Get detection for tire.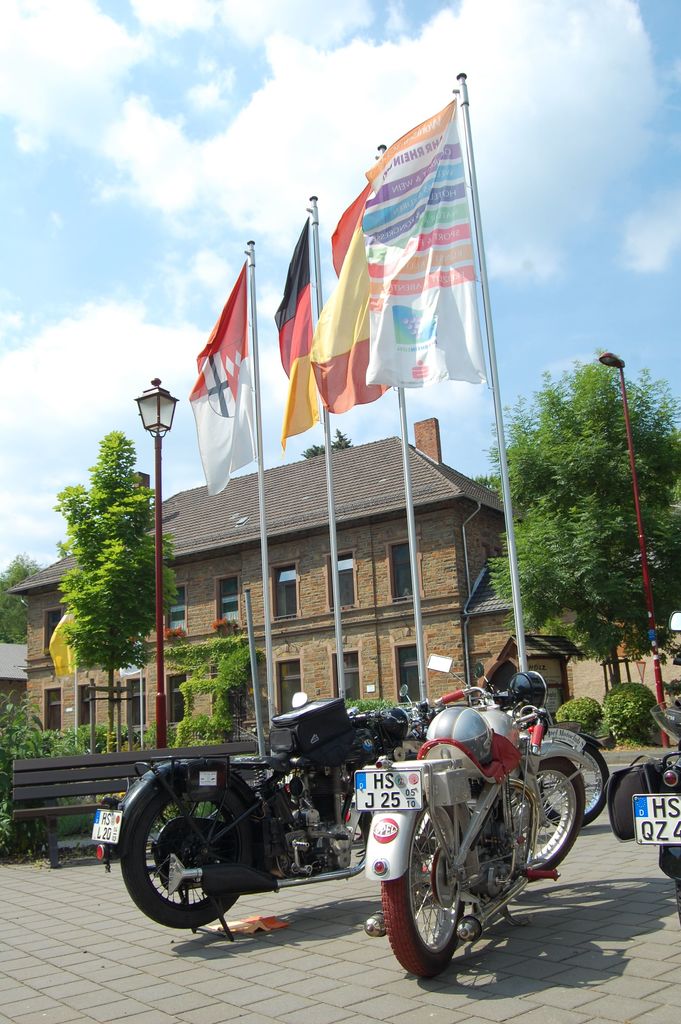
Detection: 675, 880, 680, 924.
